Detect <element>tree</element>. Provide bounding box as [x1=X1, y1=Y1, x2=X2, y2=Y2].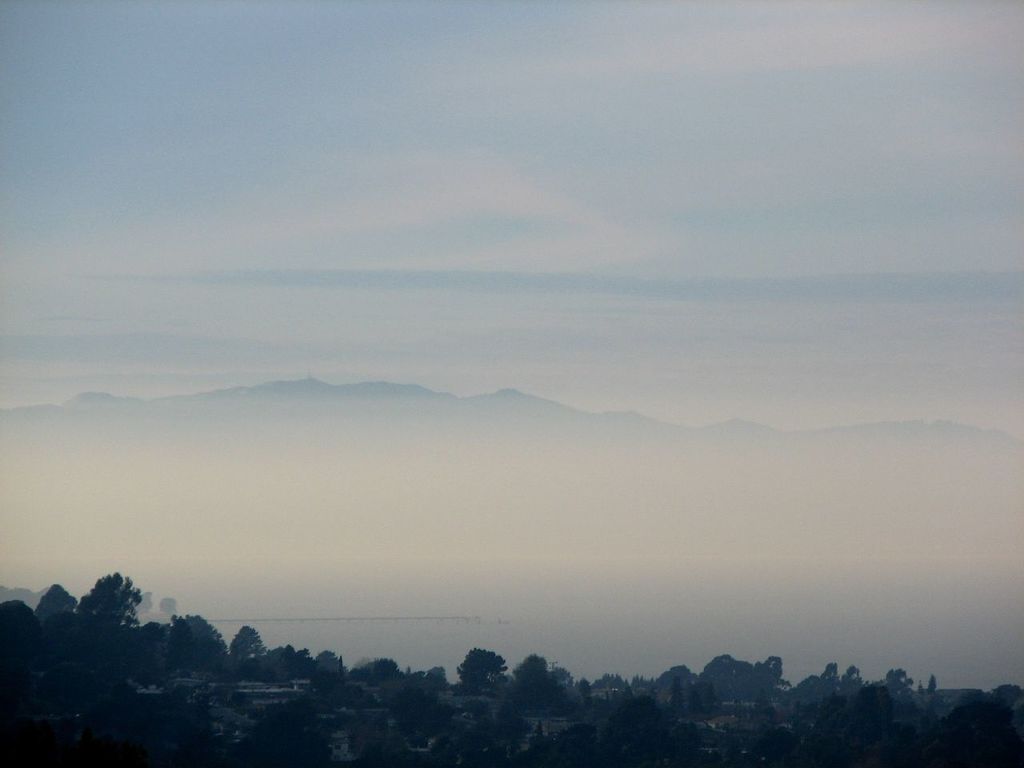
[x1=266, y1=642, x2=317, y2=679].
